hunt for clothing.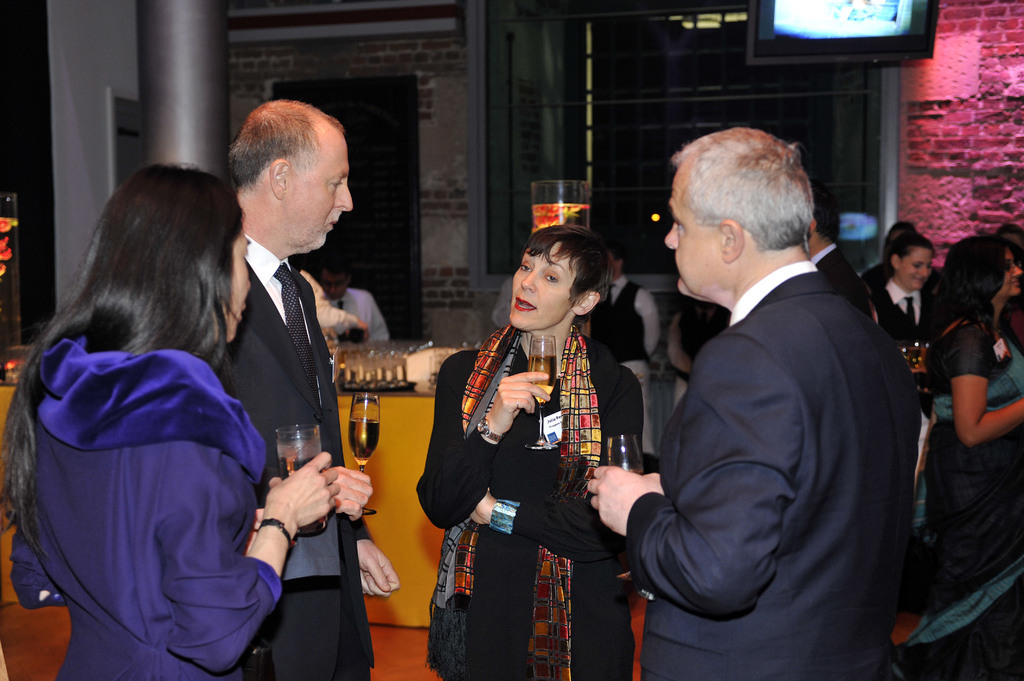
Hunted down at 888 314 1023 680.
